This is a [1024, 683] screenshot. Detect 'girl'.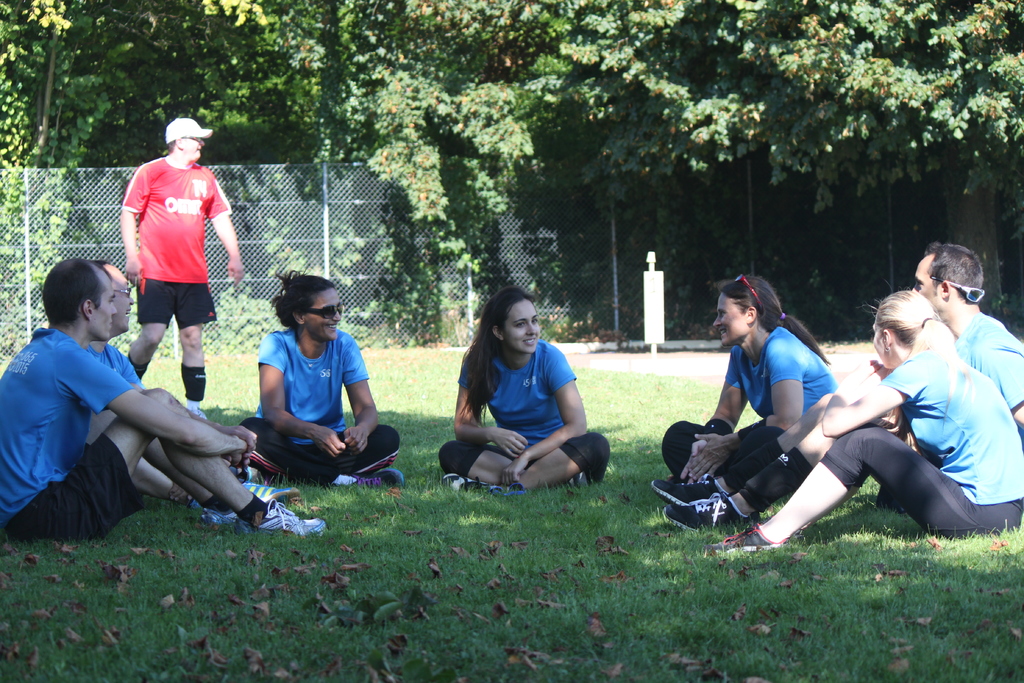
pyautogui.locateOnScreen(641, 274, 854, 485).
